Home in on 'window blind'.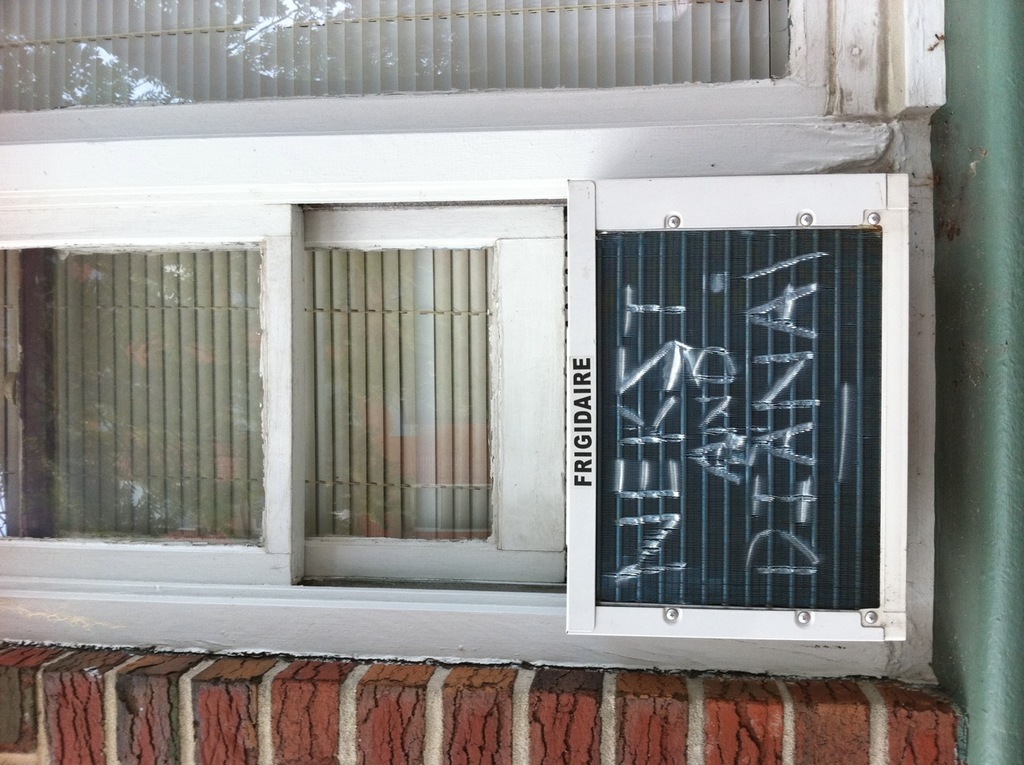
Homed in at [47, 247, 262, 547].
